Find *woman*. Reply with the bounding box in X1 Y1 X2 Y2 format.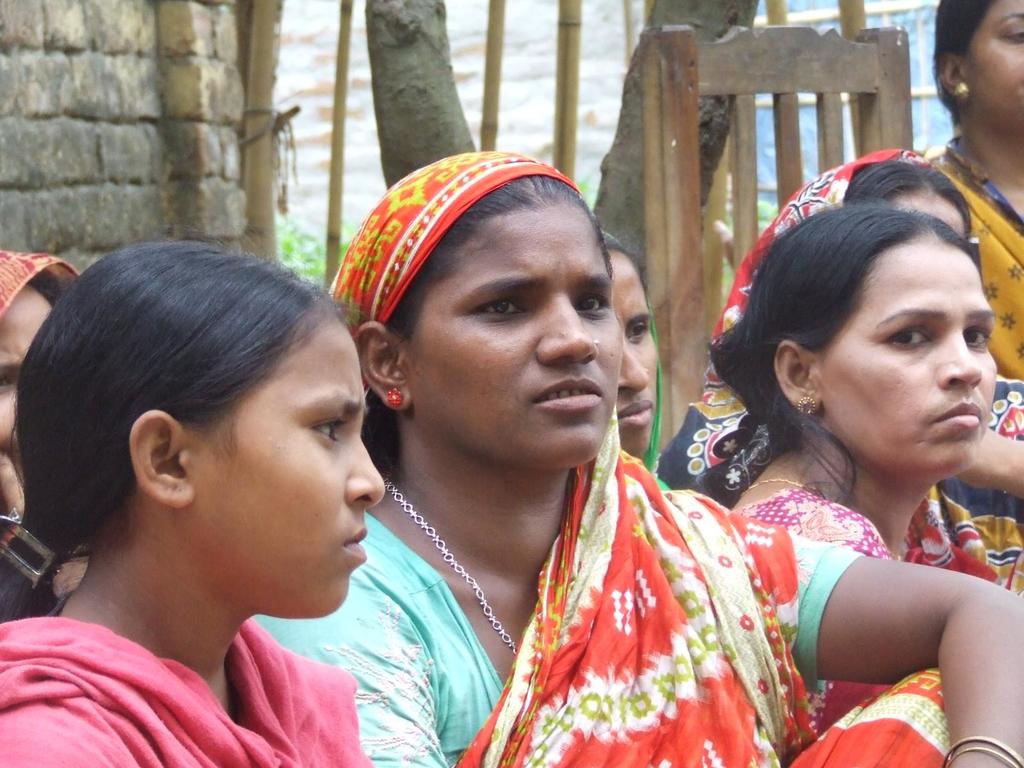
247 150 1023 767.
